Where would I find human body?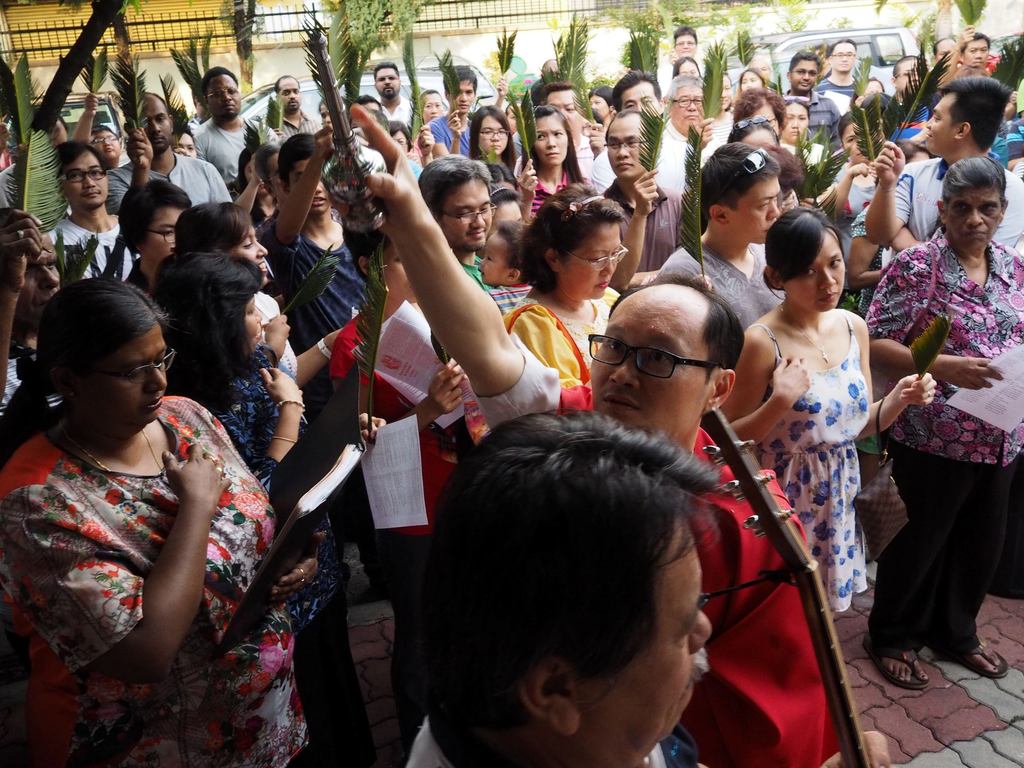
At x1=262, y1=72, x2=320, y2=134.
